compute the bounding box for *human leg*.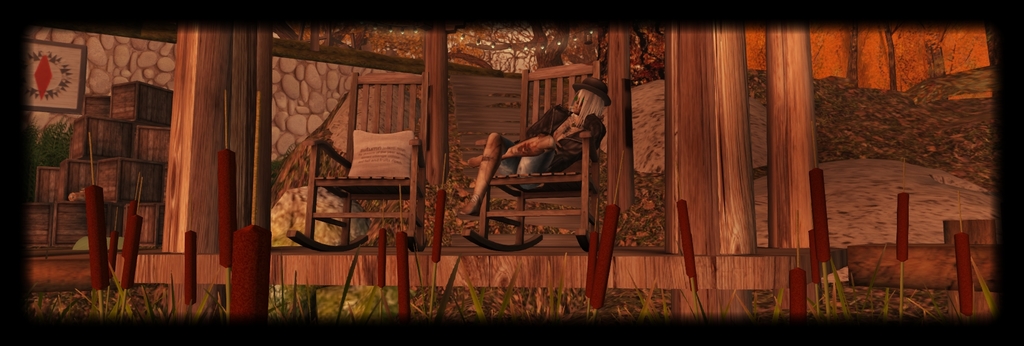
BBox(458, 132, 557, 167).
